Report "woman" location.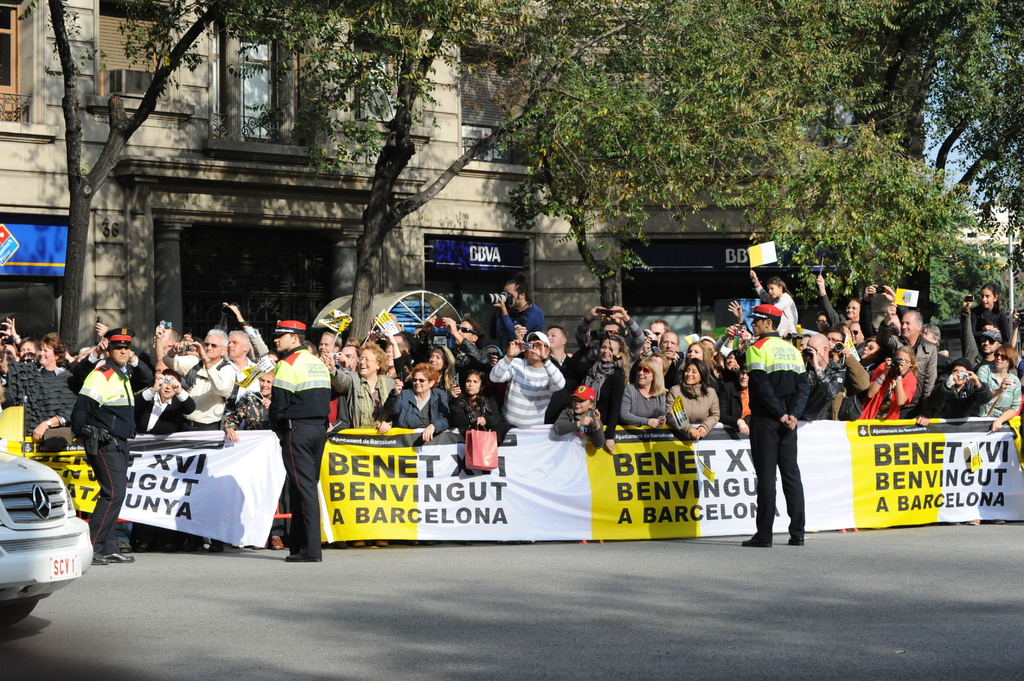
Report: box(618, 357, 673, 429).
